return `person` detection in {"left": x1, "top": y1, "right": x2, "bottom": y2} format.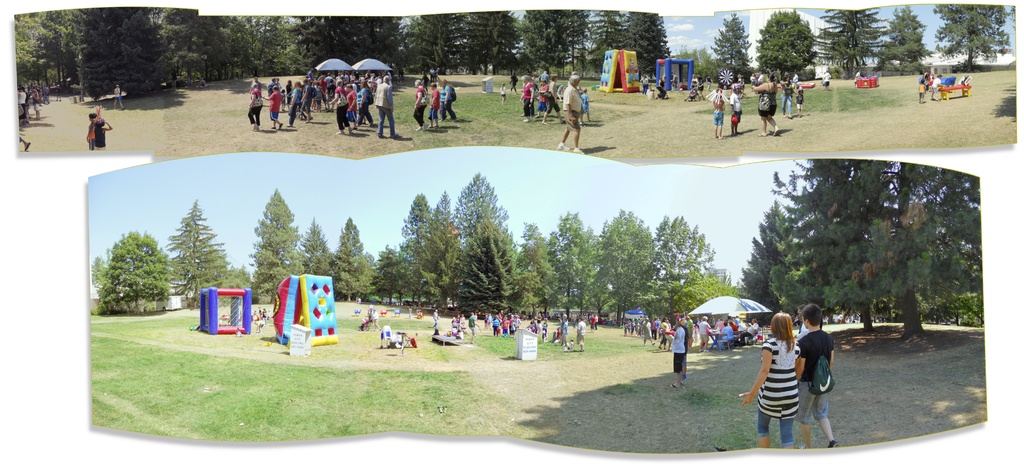
{"left": 698, "top": 317, "right": 709, "bottom": 353}.
